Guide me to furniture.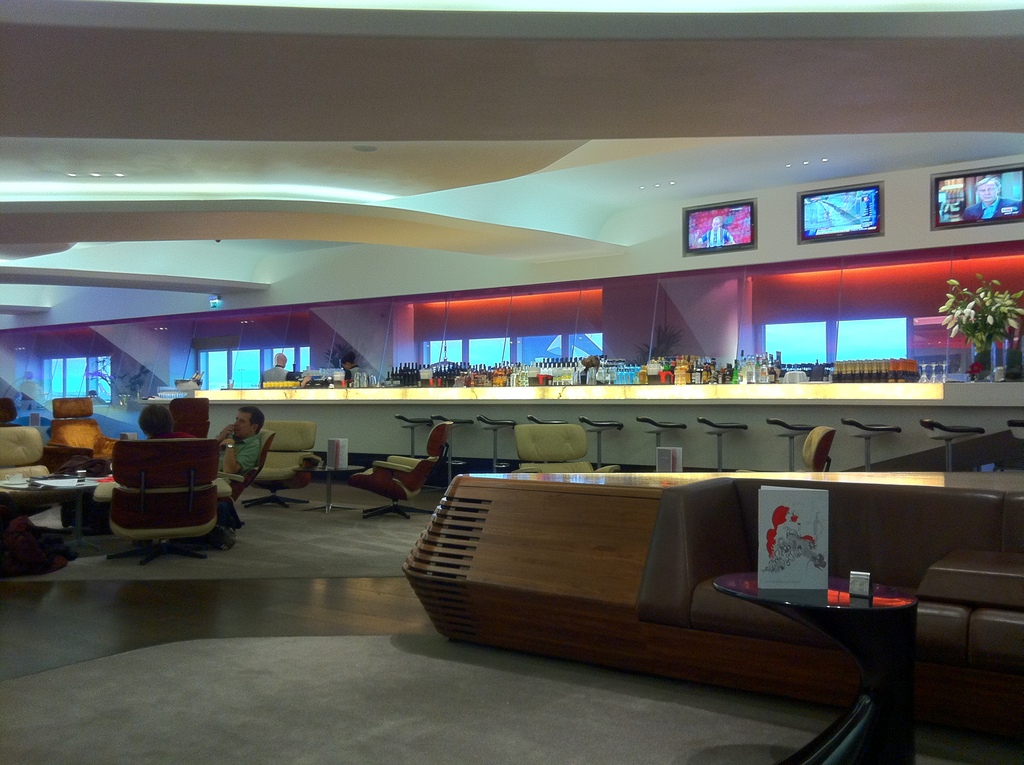
Guidance: bbox(695, 414, 749, 472).
